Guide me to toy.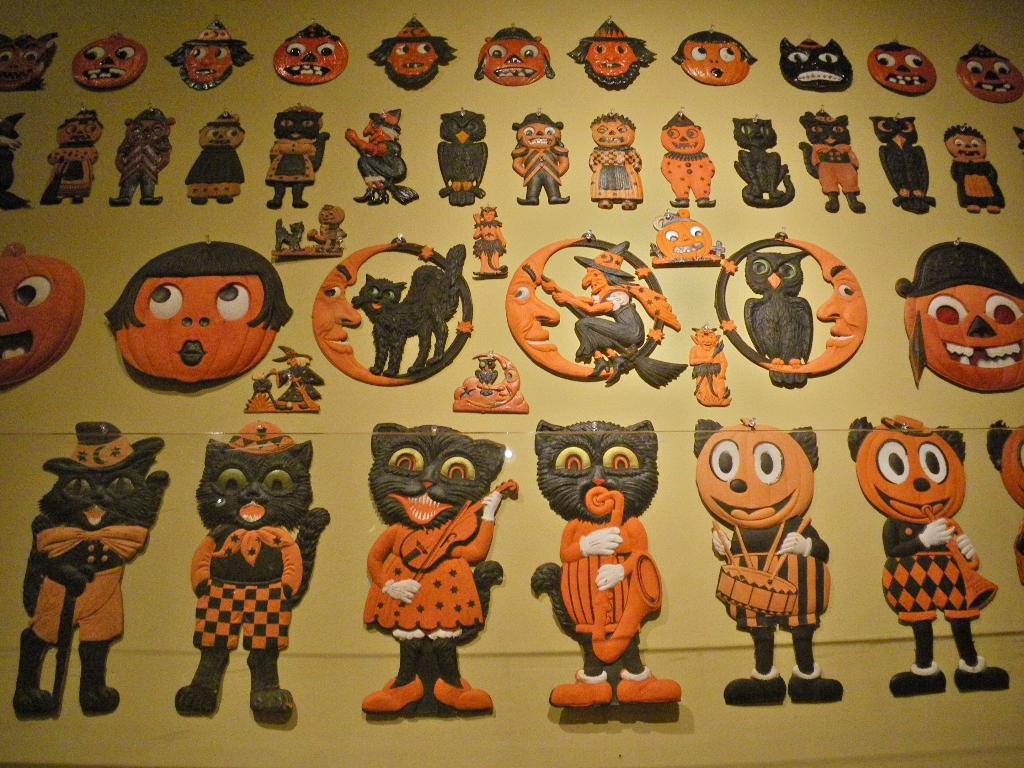
Guidance: rect(728, 111, 804, 216).
